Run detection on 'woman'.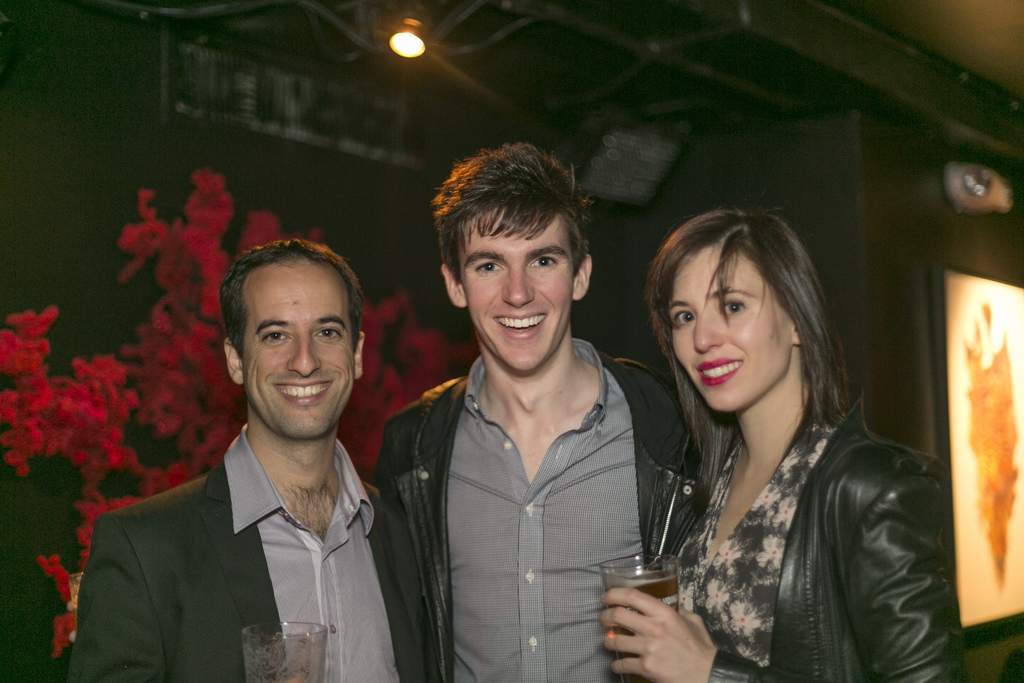
Result: 598,202,970,682.
